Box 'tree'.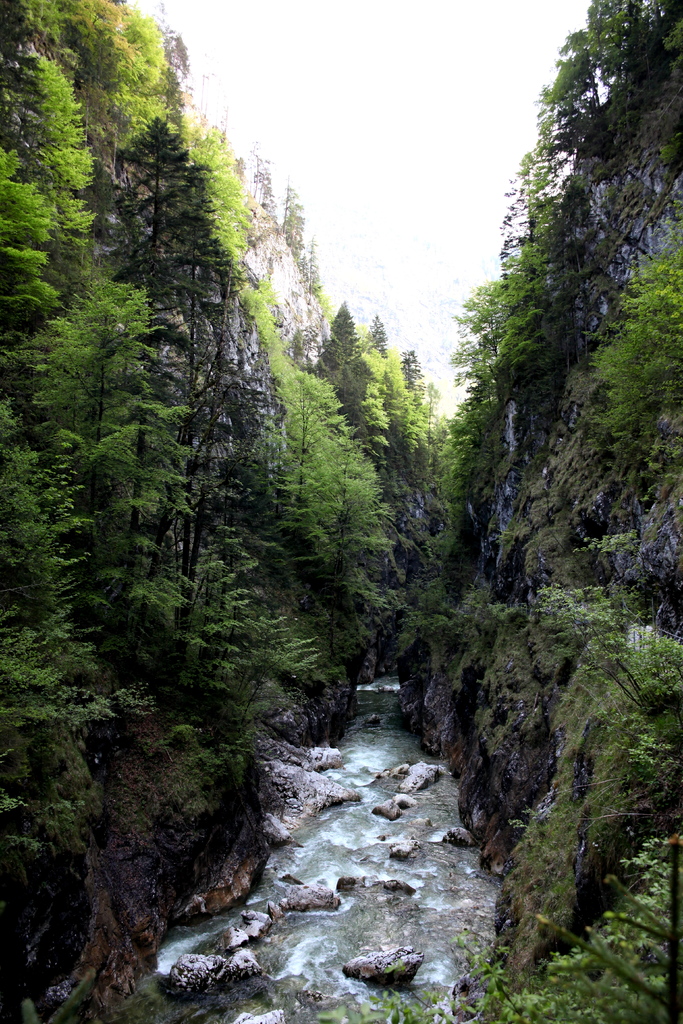
0:0:461:910.
